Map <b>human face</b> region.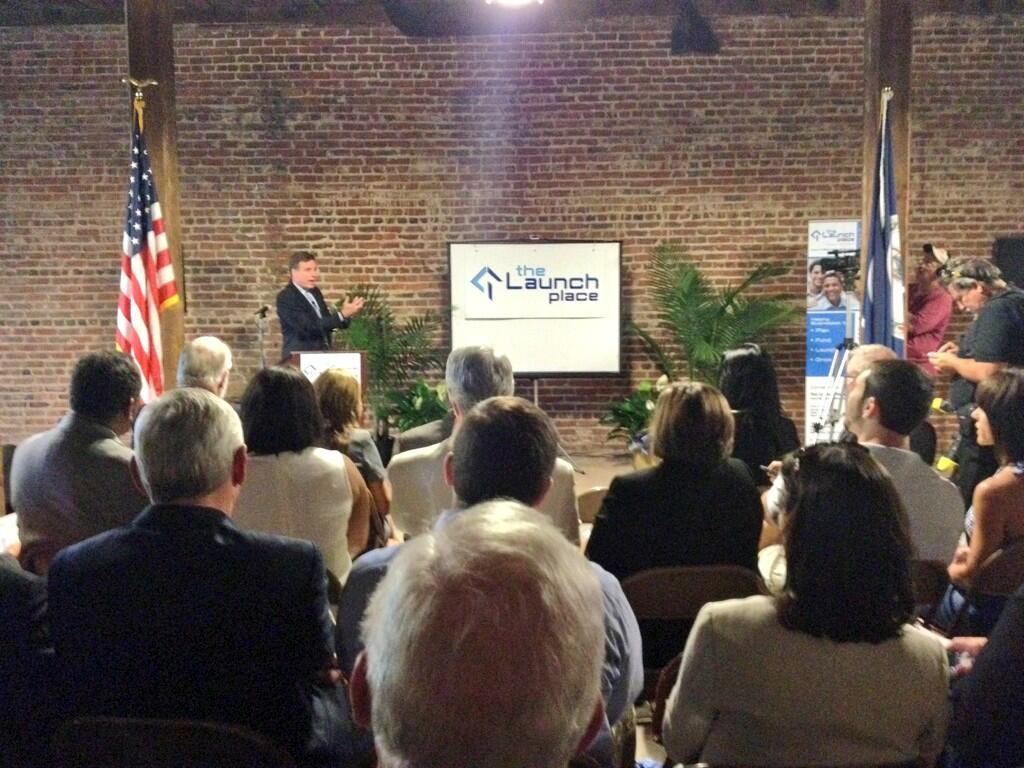
Mapped to rect(953, 285, 990, 309).
